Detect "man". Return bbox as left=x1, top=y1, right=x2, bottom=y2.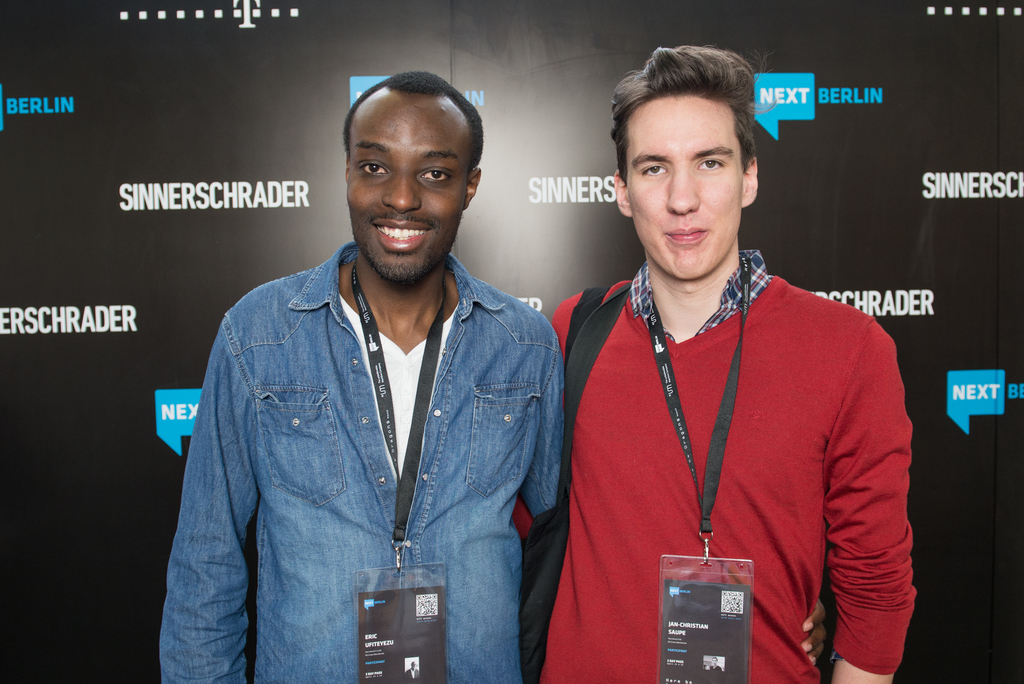
left=510, top=35, right=915, bottom=683.
